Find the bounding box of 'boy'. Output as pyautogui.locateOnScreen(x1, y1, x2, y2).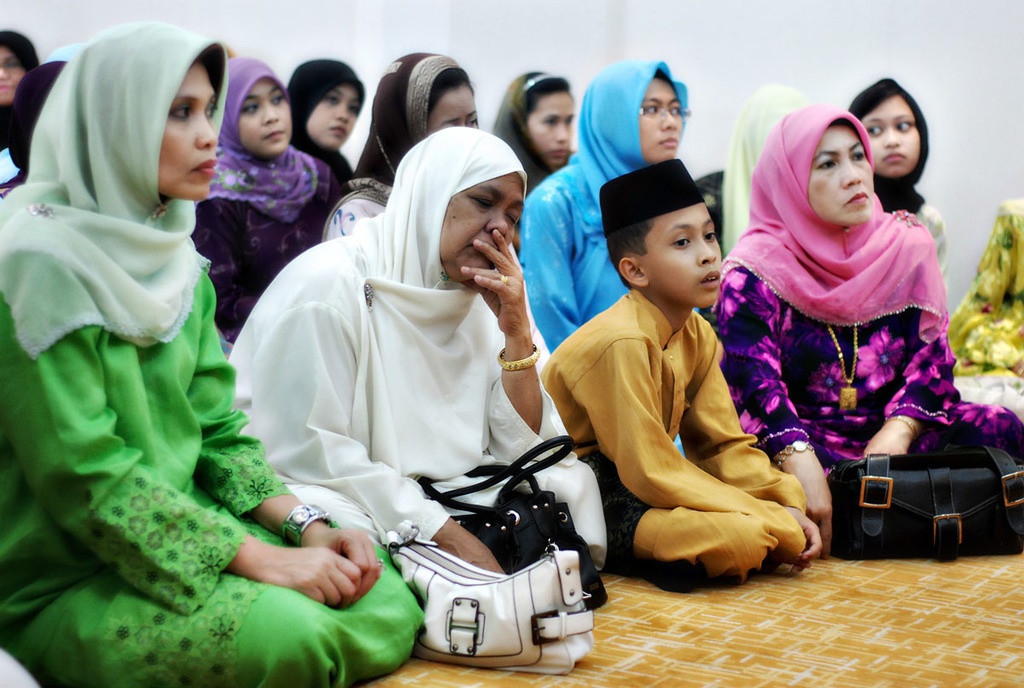
pyautogui.locateOnScreen(528, 166, 811, 605).
